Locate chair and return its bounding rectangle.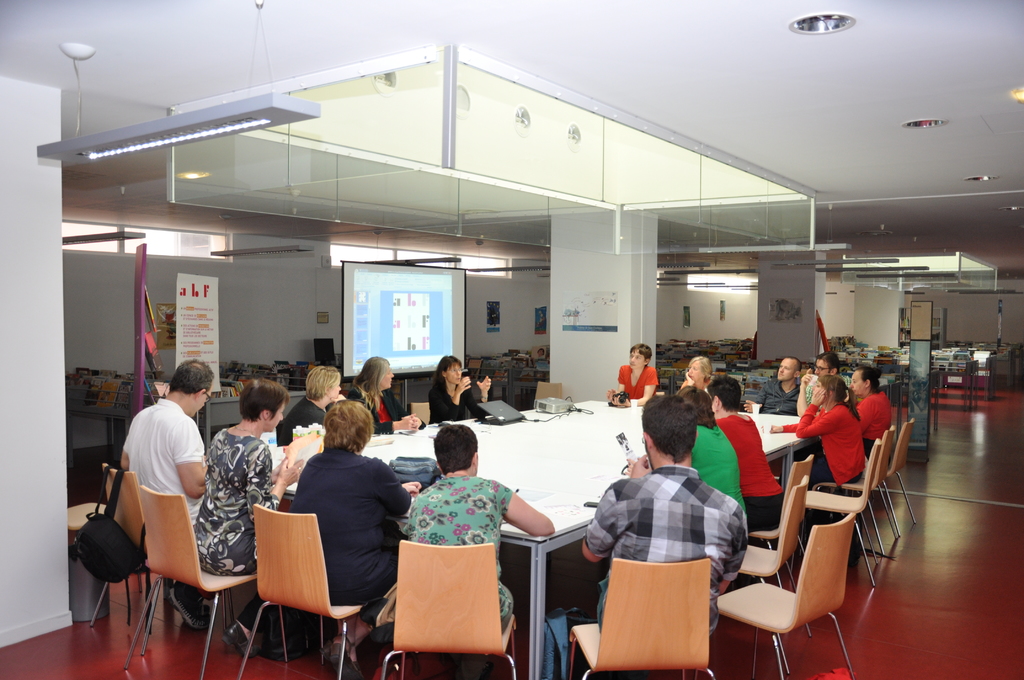
{"x1": 404, "y1": 397, "x2": 431, "y2": 423}.
